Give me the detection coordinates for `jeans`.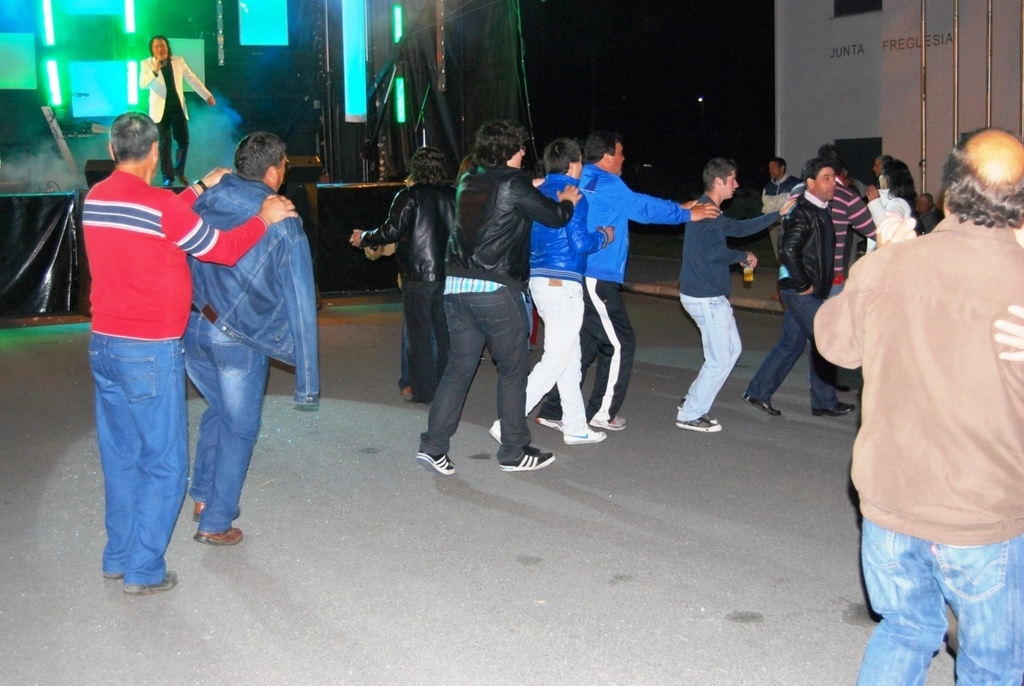
x1=862 y1=517 x2=1023 y2=685.
